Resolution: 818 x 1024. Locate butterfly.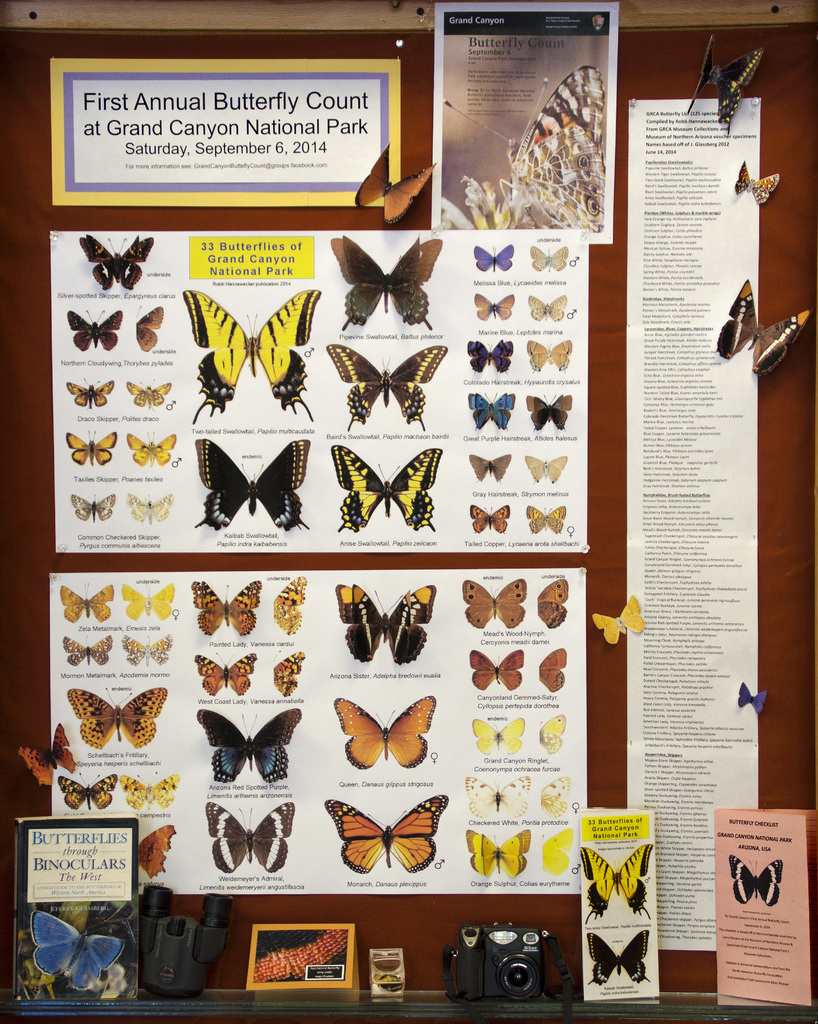
crop(62, 304, 120, 351).
